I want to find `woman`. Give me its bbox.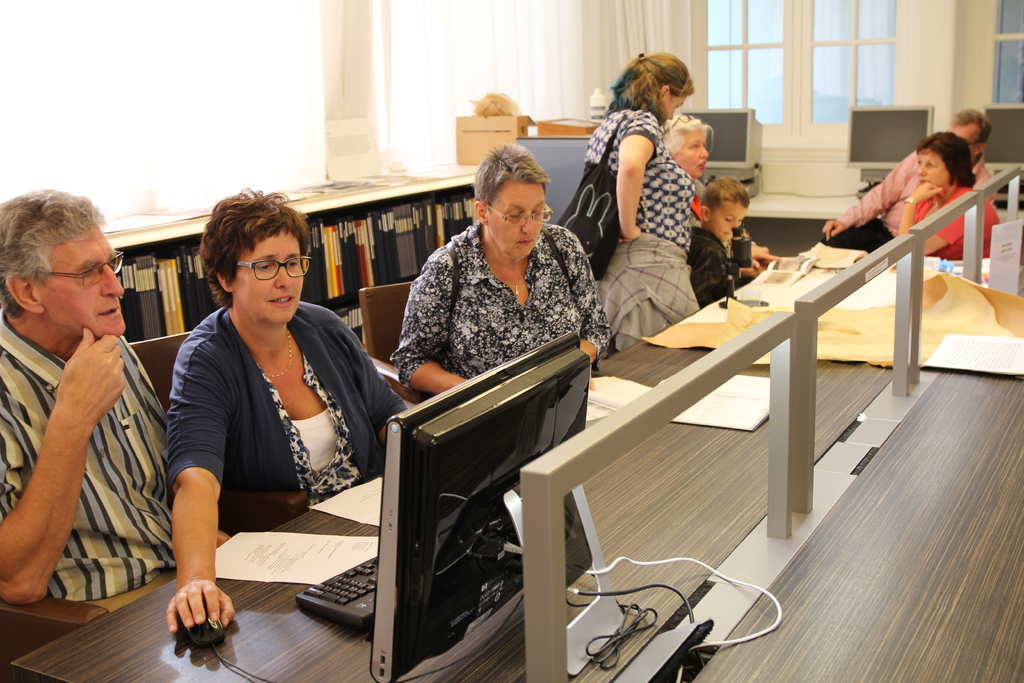
168:185:405:635.
